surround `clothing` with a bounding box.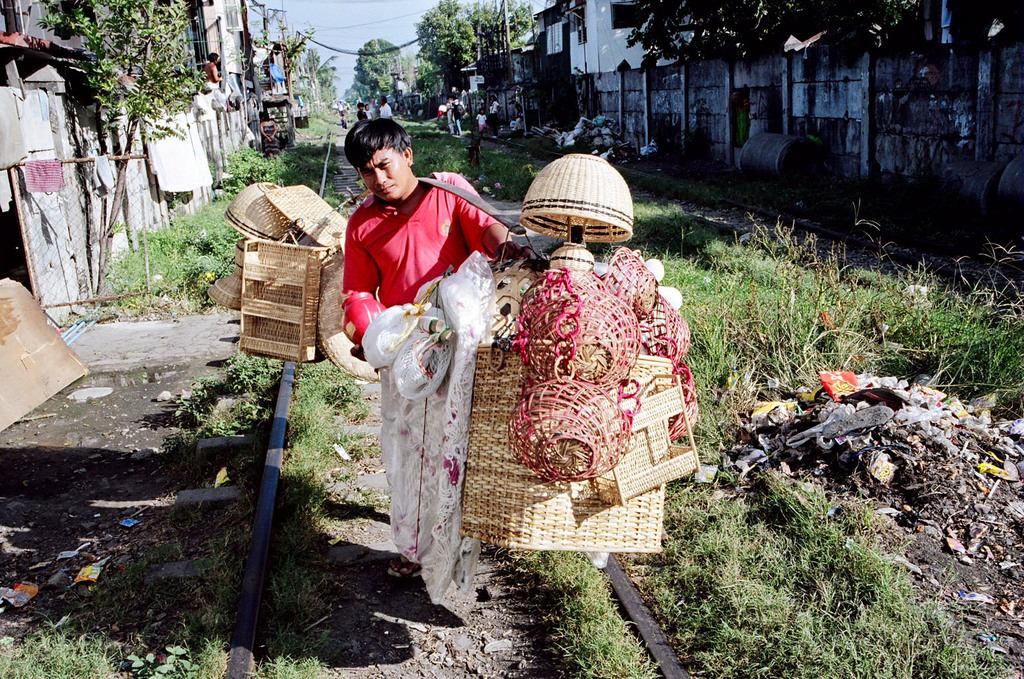
bbox=(329, 98, 337, 113).
